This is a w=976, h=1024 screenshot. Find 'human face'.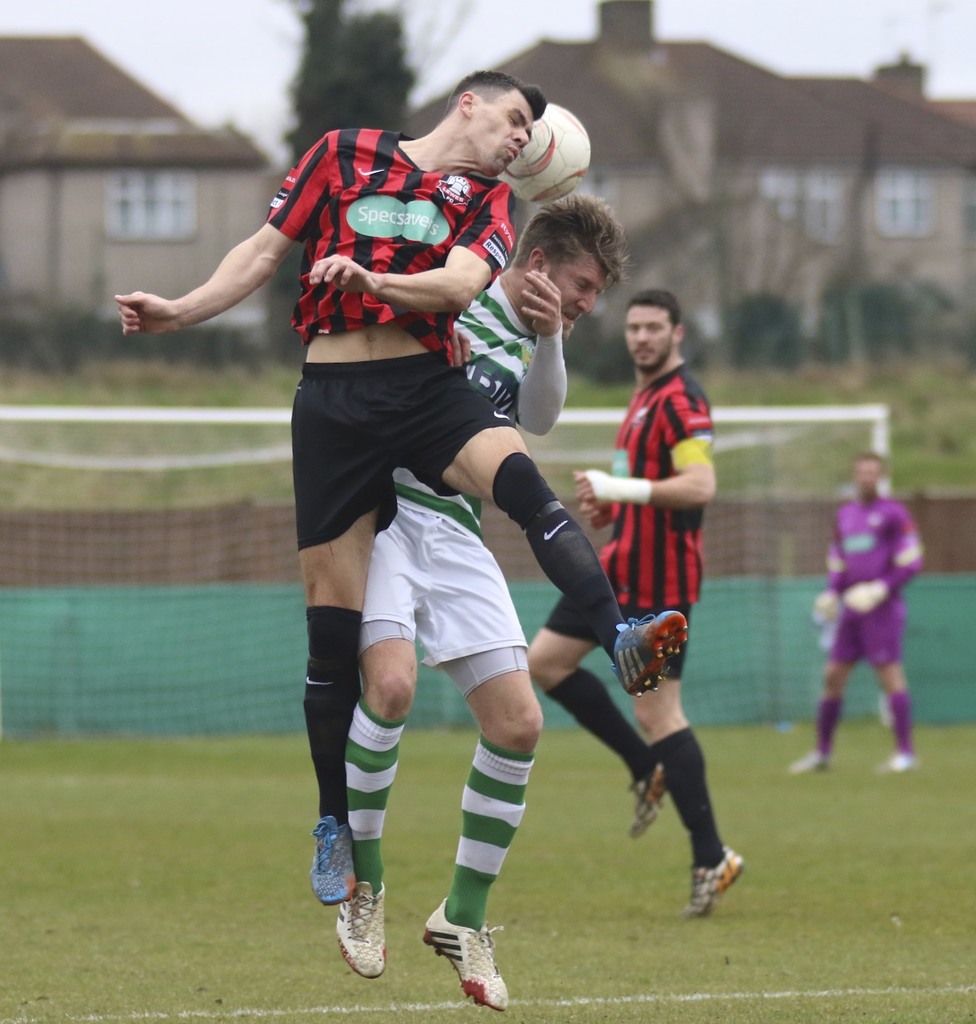
Bounding box: [624,301,673,367].
